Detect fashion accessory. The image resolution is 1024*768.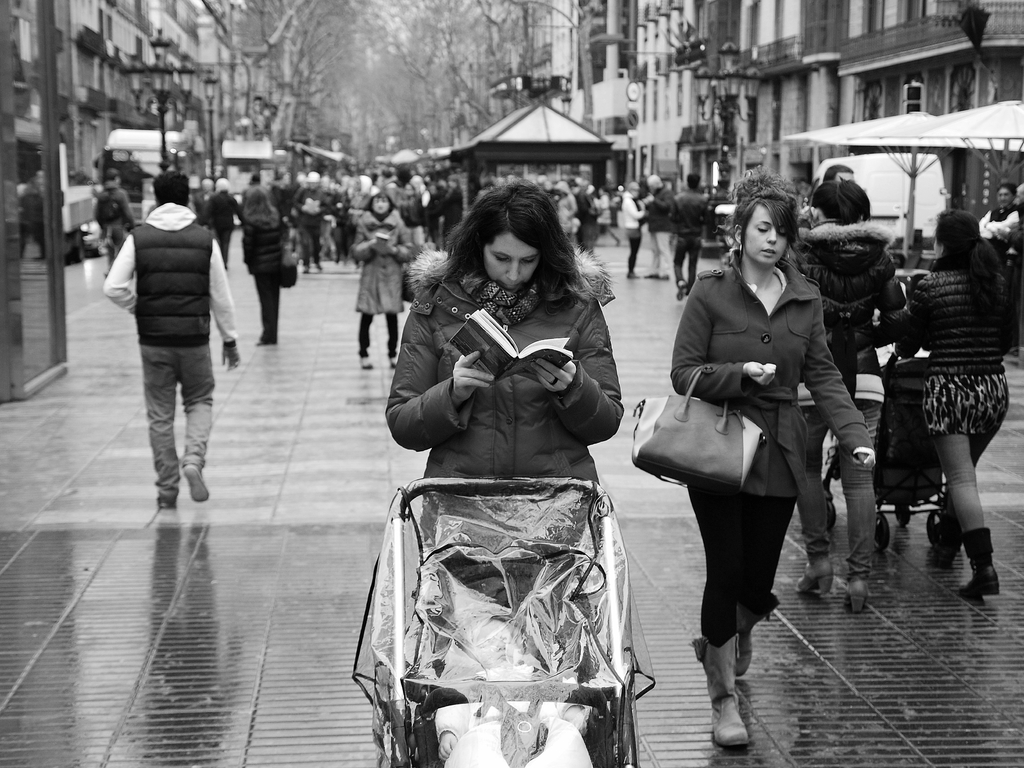
box=[547, 377, 558, 387].
